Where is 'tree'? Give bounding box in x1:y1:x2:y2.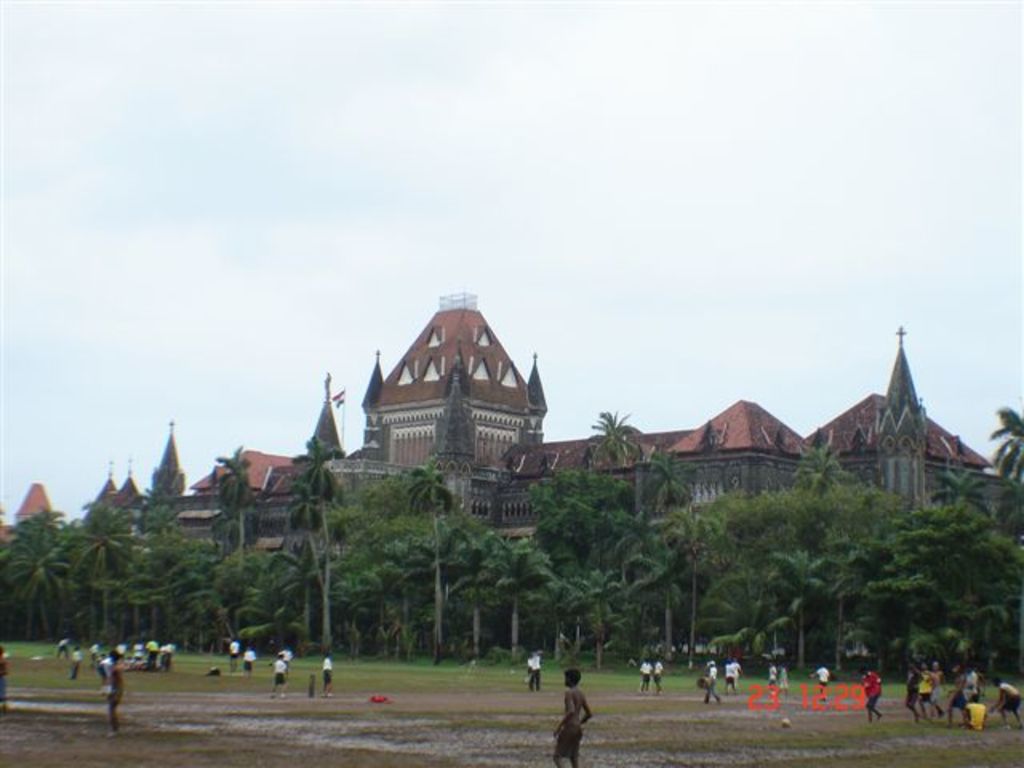
75:506:131:626.
